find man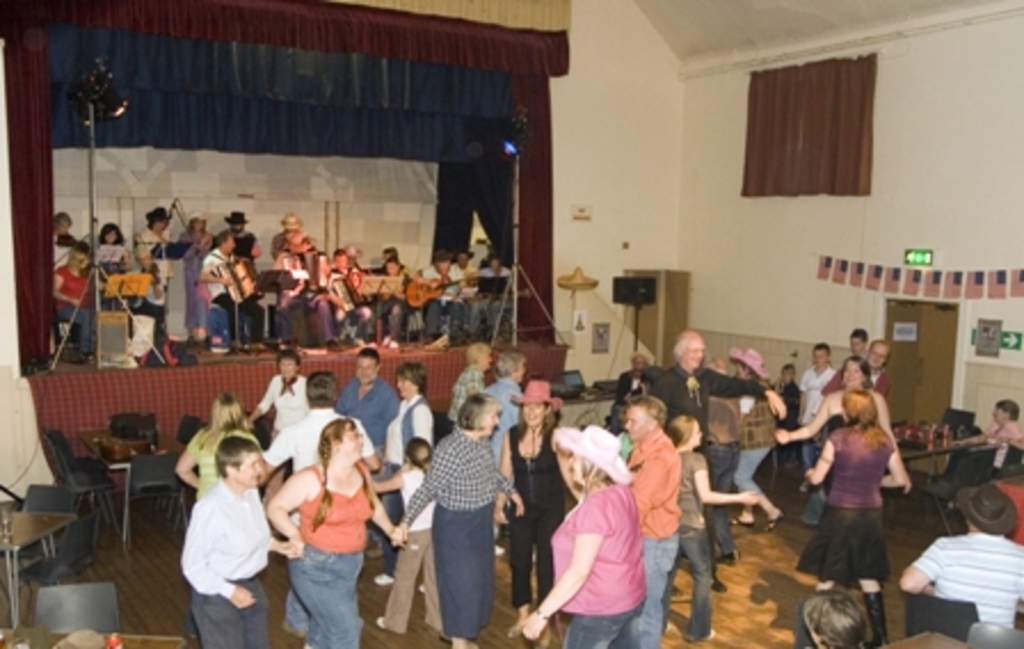
[384, 416, 517, 640]
